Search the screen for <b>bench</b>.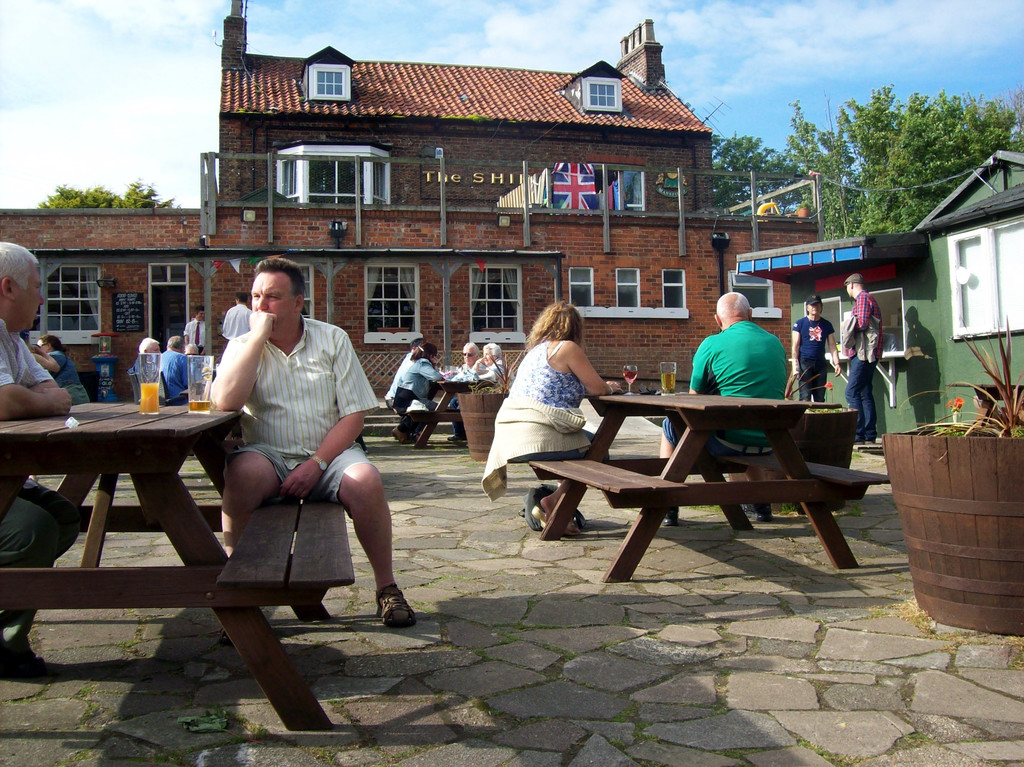
Found at rect(955, 385, 1023, 430).
